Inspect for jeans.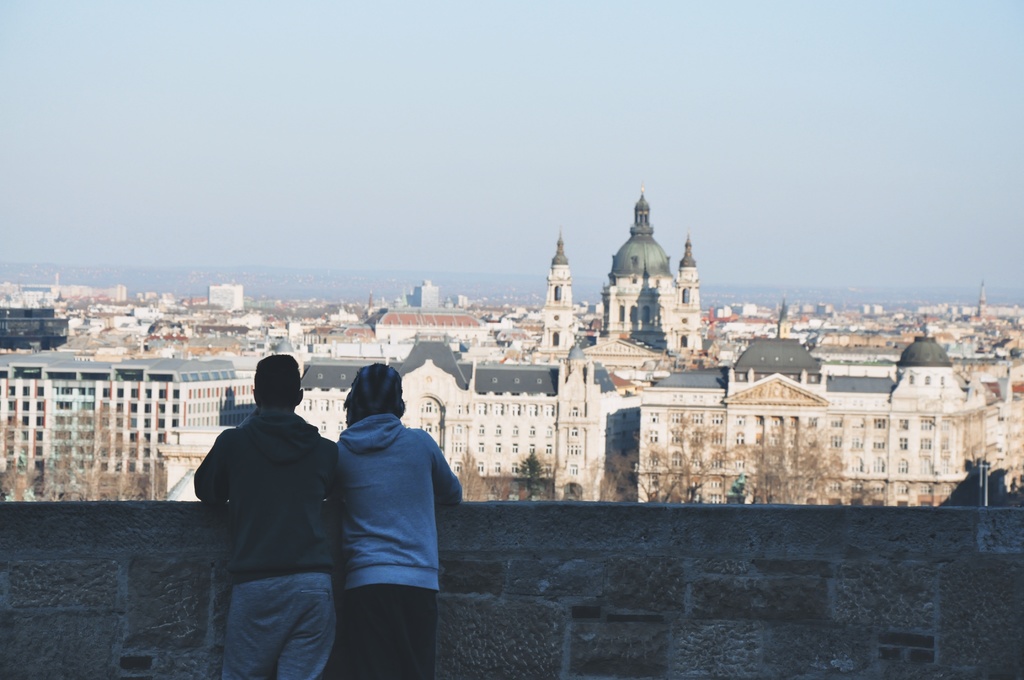
Inspection: l=216, t=547, r=339, b=678.
